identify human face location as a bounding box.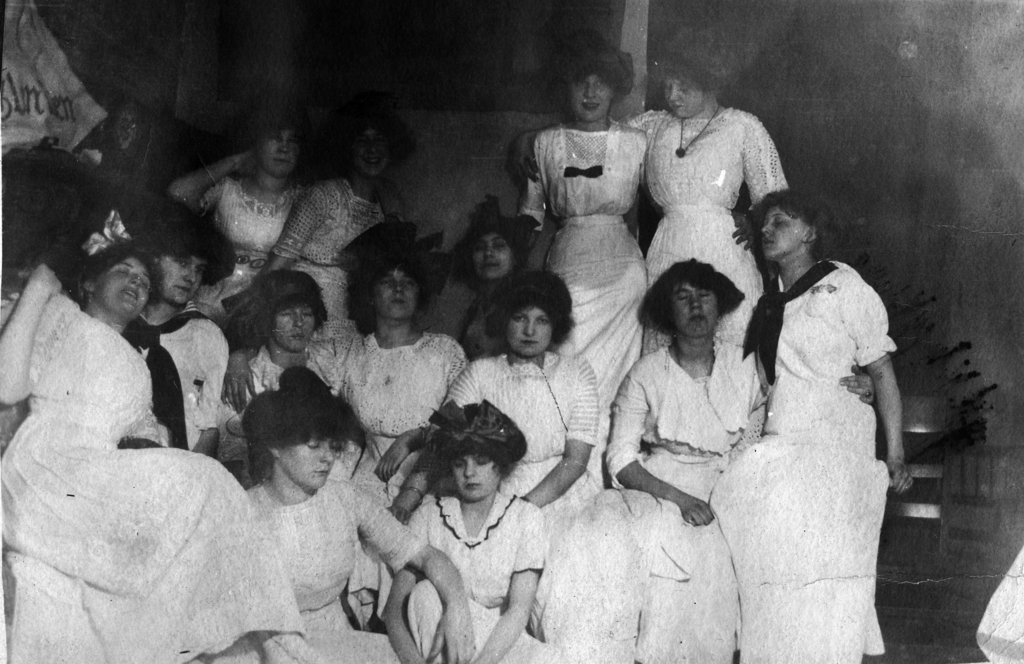
671/284/719/337.
